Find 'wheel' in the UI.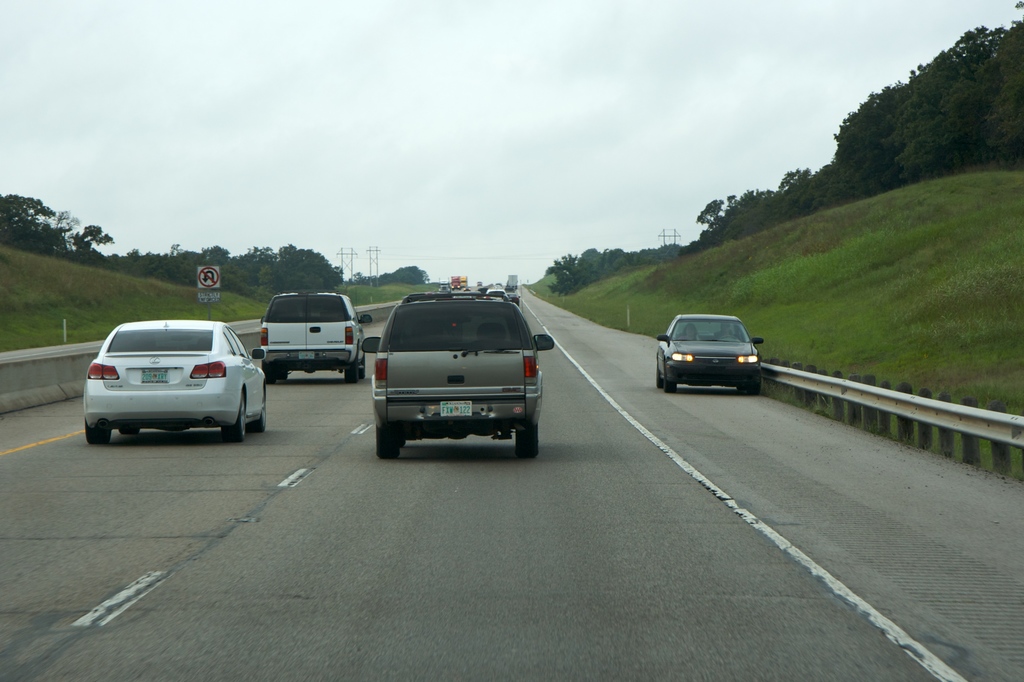
UI element at 340/358/362/384.
